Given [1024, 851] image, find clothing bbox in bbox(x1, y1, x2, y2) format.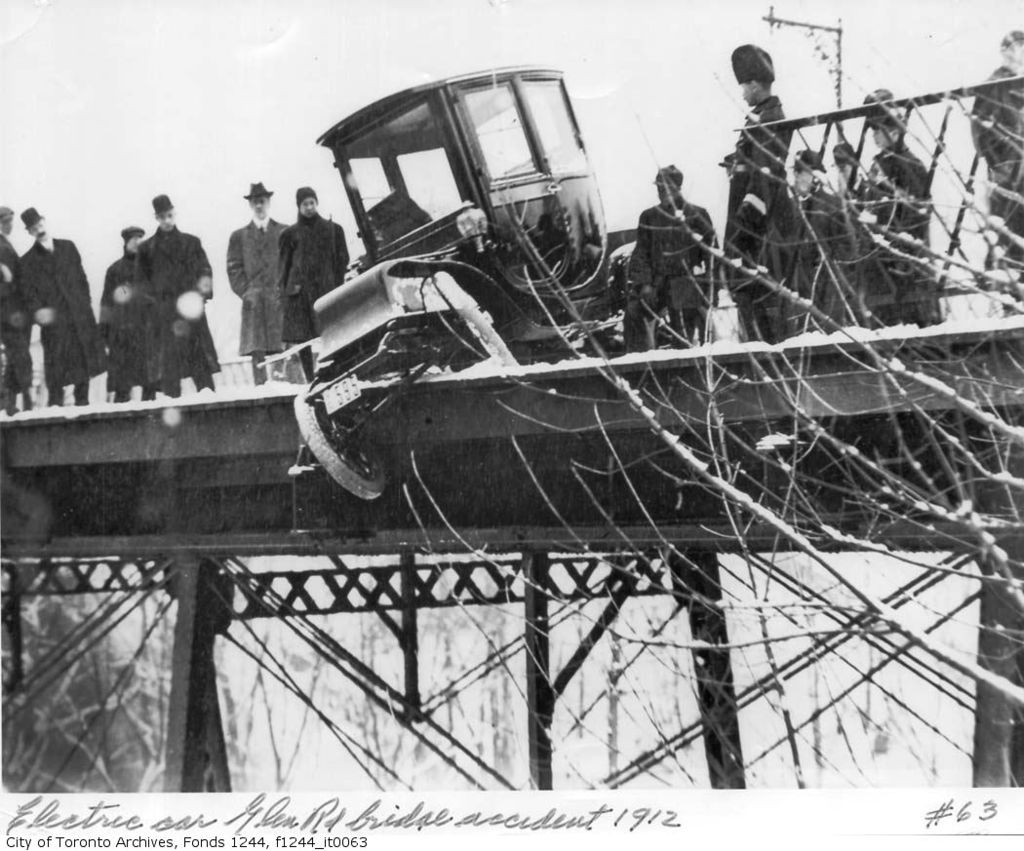
bbox(129, 219, 221, 396).
